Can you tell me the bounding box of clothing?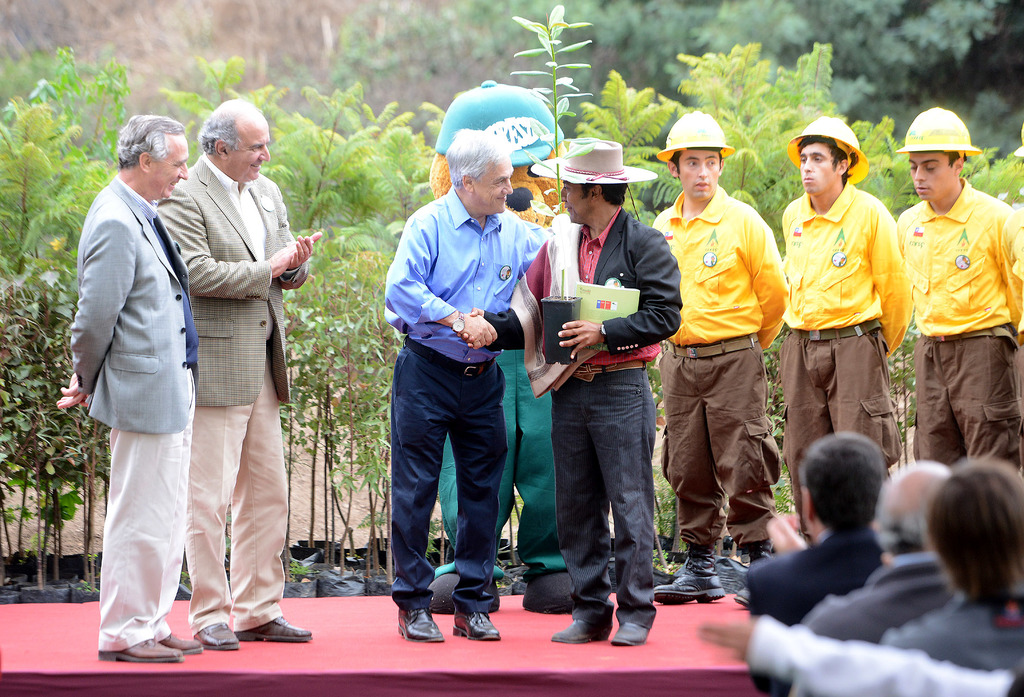
detection(383, 183, 550, 616).
